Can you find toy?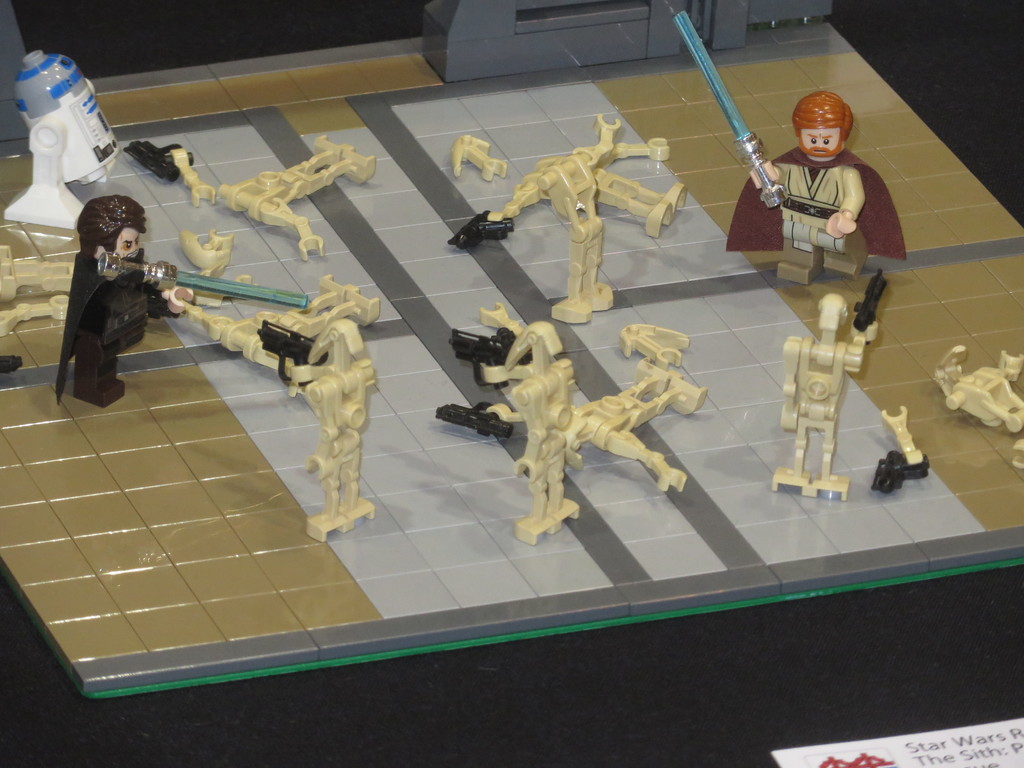
Yes, bounding box: left=301, top=311, right=381, bottom=550.
